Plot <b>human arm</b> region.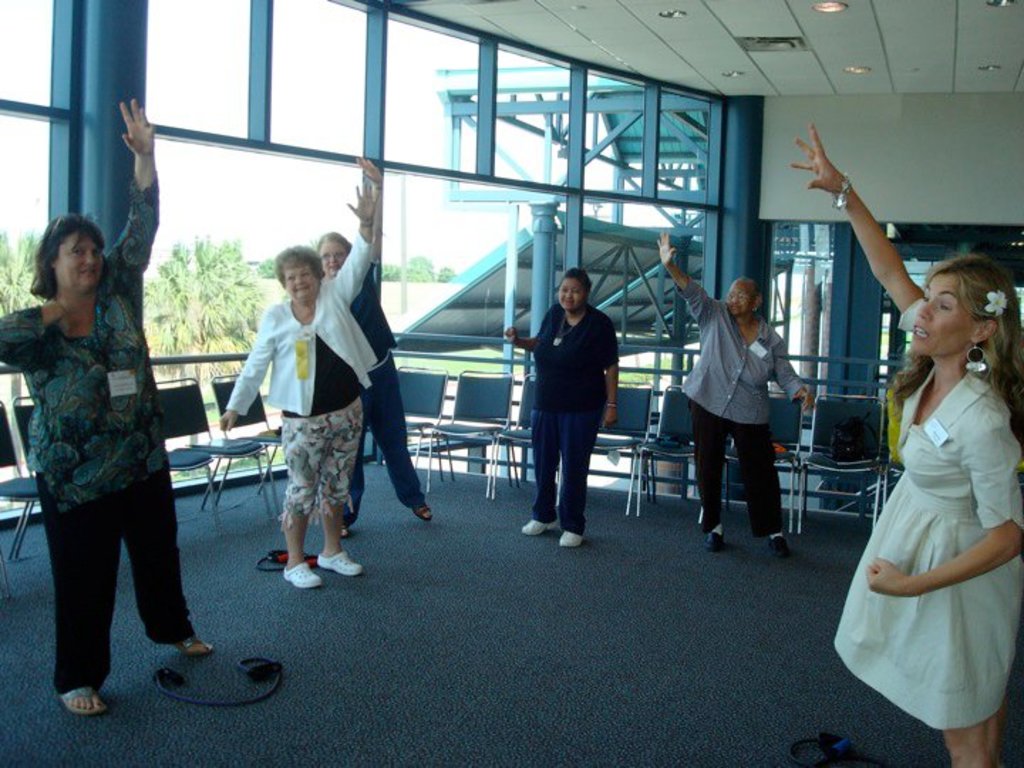
Plotted at box(649, 223, 713, 319).
